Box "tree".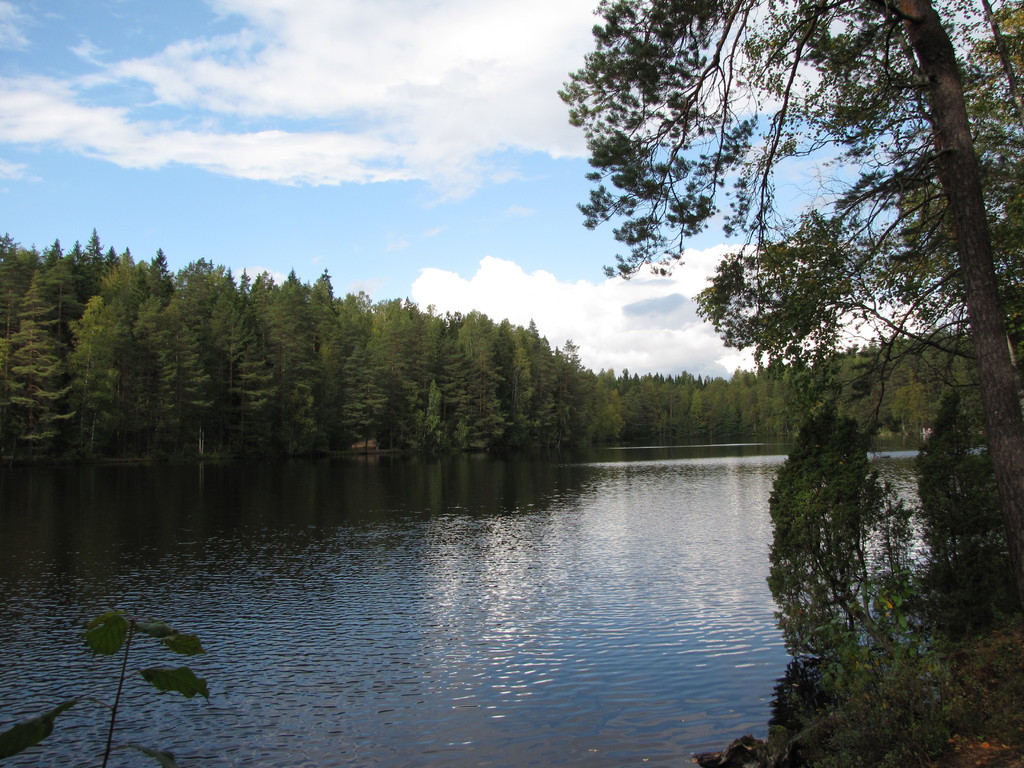
532/351/579/454.
